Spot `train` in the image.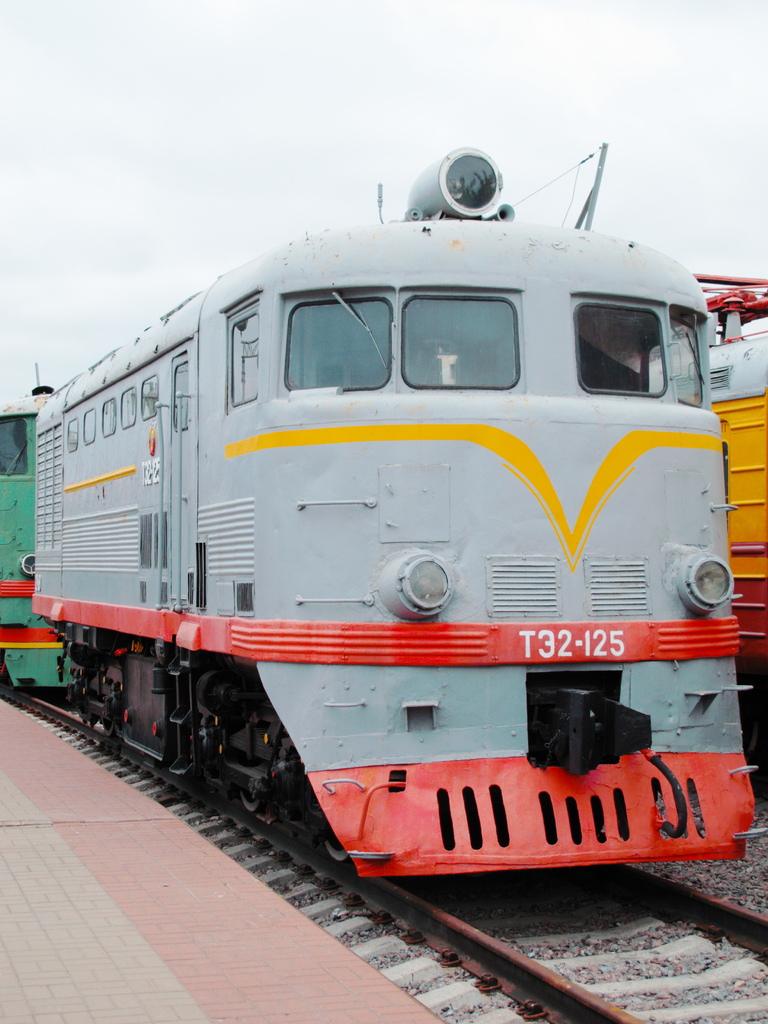
`train` found at bbox(0, 148, 759, 879).
